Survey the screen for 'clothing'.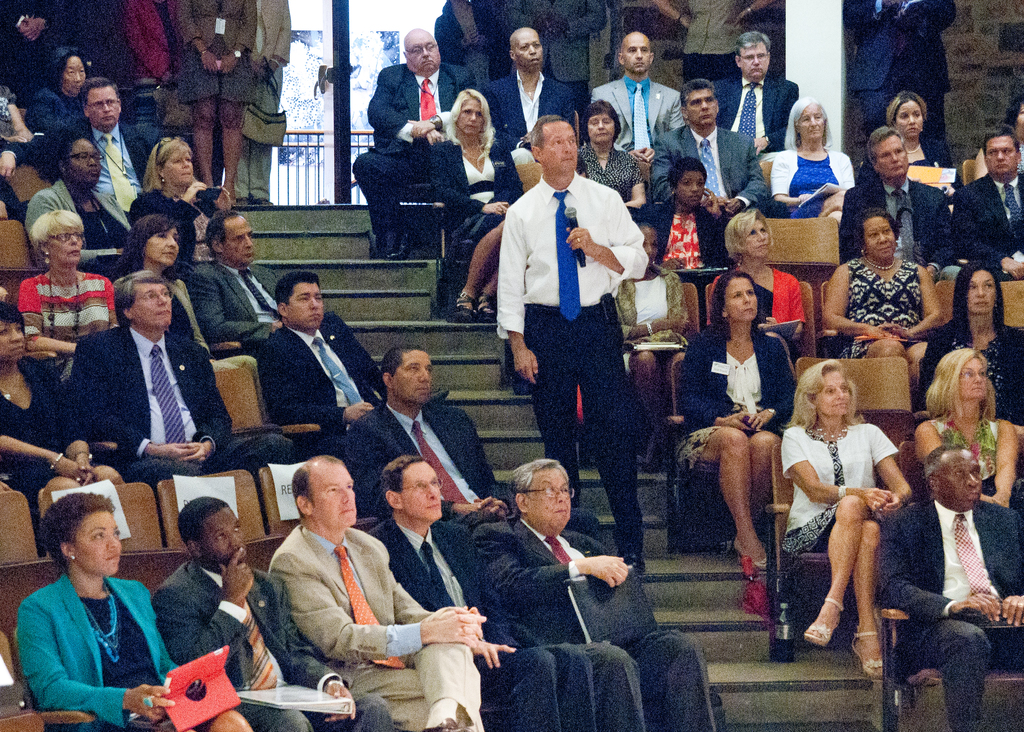
Survey found: [467, 512, 719, 731].
